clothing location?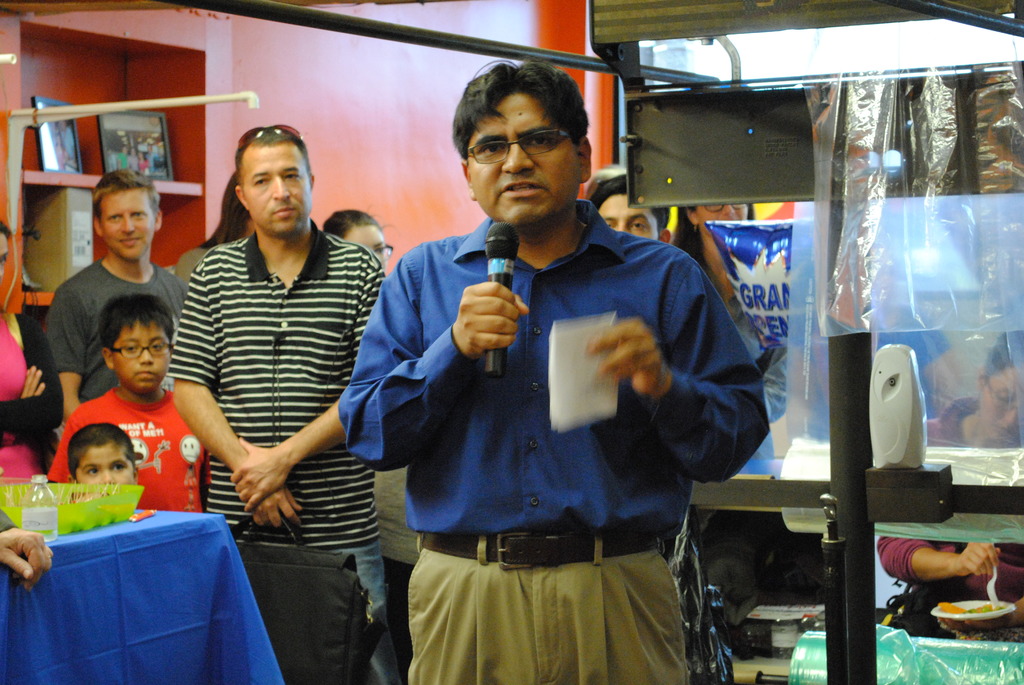
(left=0, top=311, right=52, bottom=493)
